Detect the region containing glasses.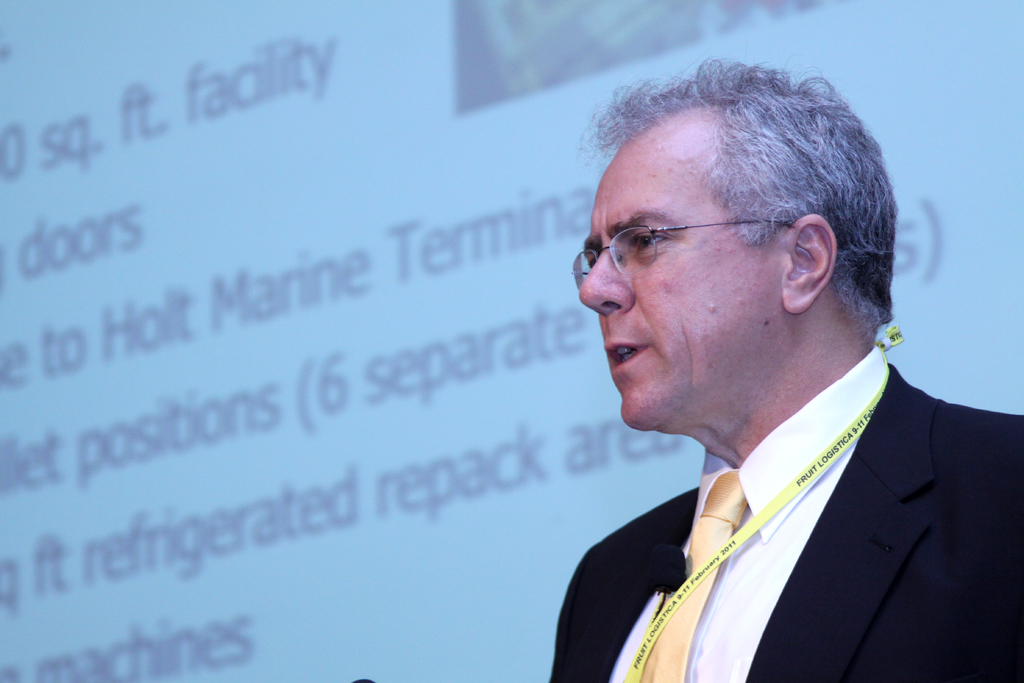
region(566, 213, 796, 297).
